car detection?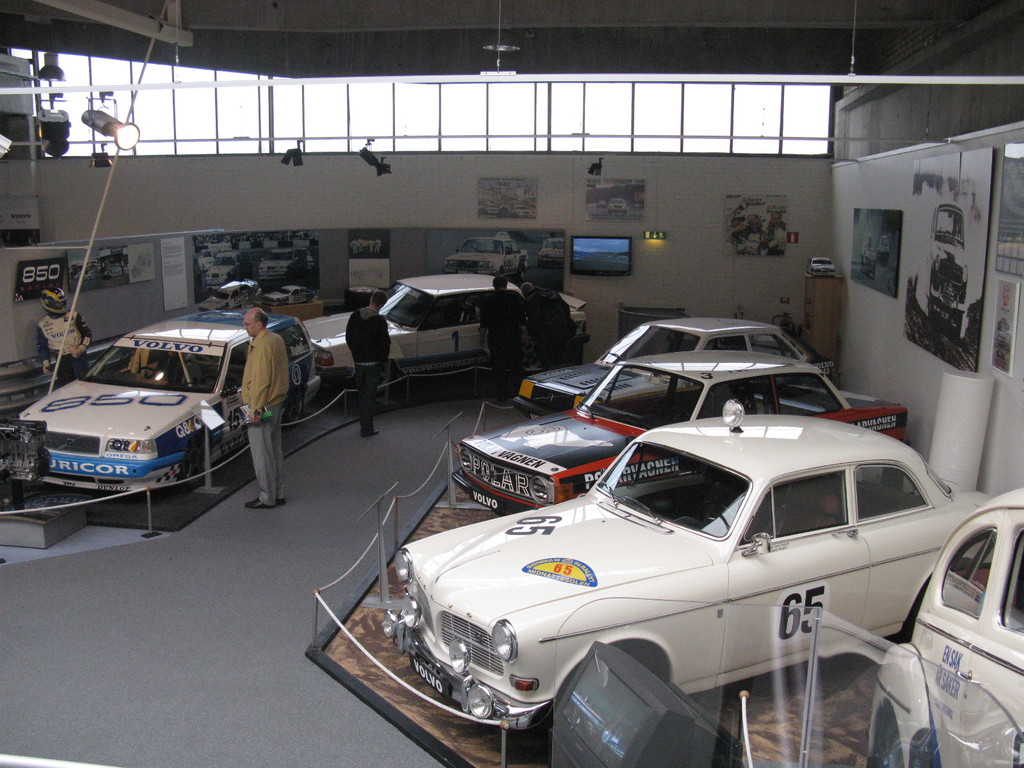
box=[19, 306, 321, 497]
